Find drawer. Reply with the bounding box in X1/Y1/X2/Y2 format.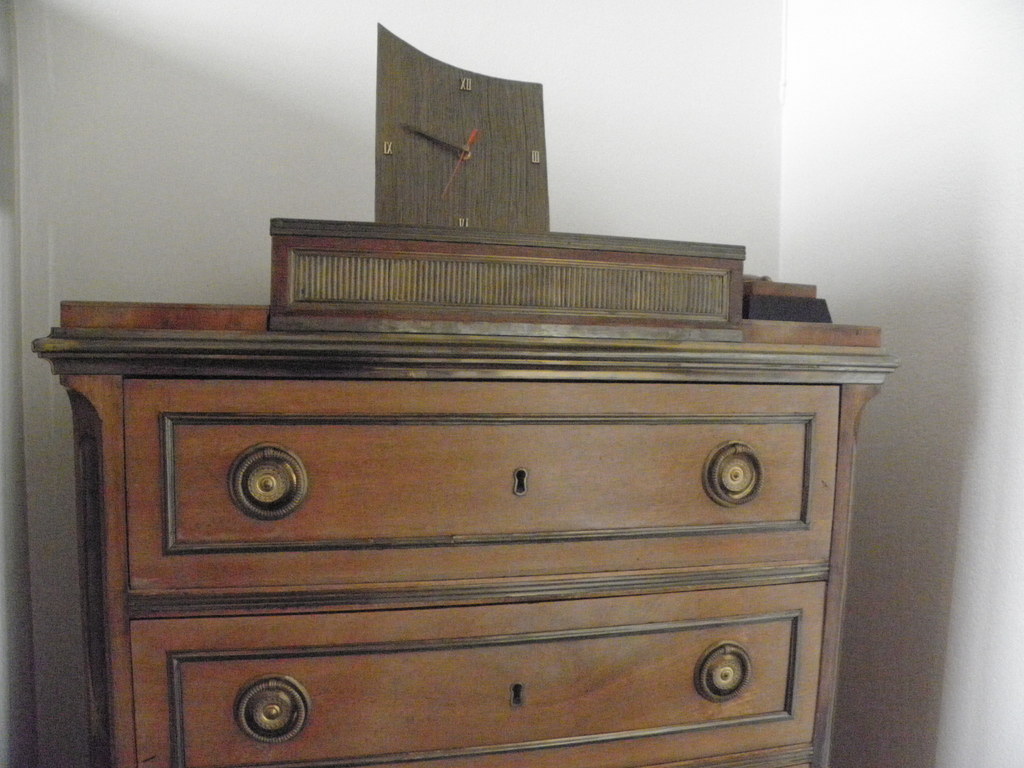
119/378/831/593.
